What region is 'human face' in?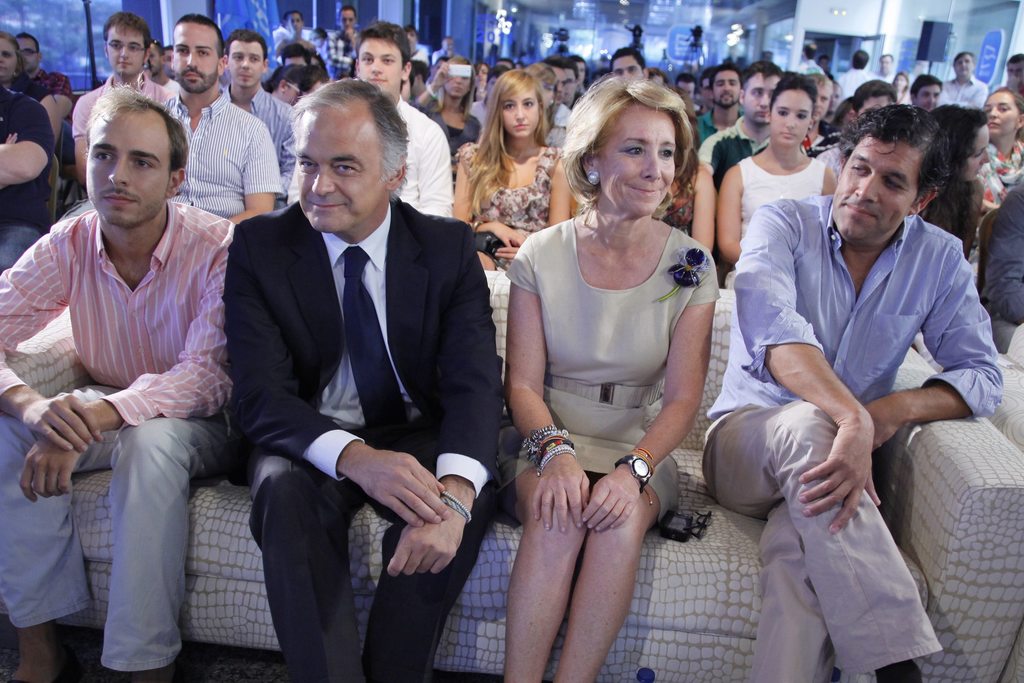
x1=1009, y1=61, x2=1023, y2=81.
